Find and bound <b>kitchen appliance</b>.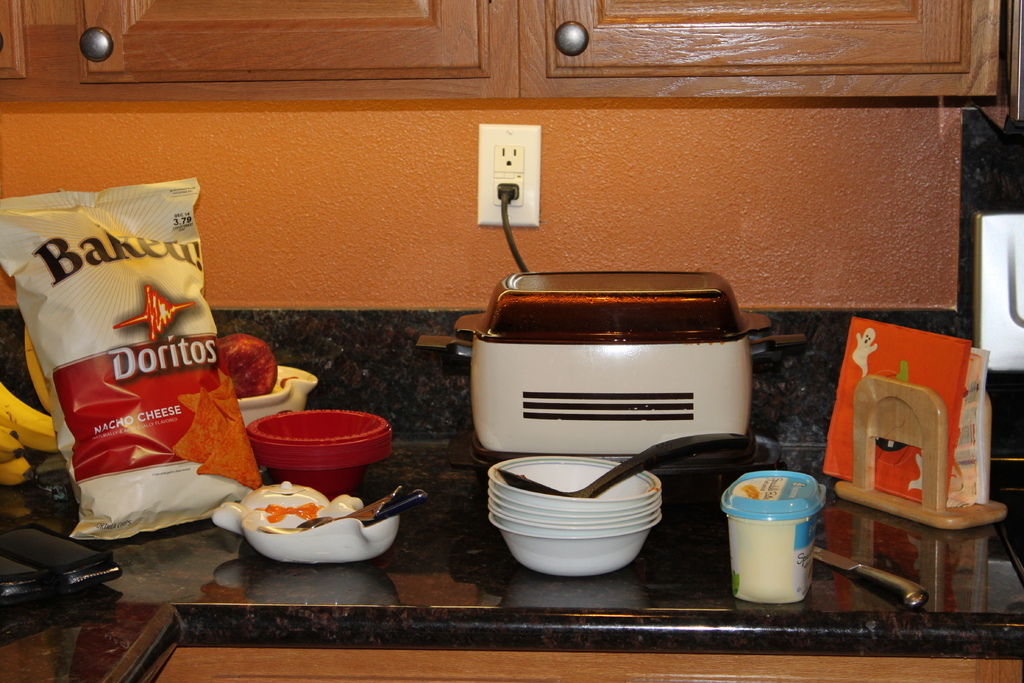
Bound: 838, 375, 1004, 529.
